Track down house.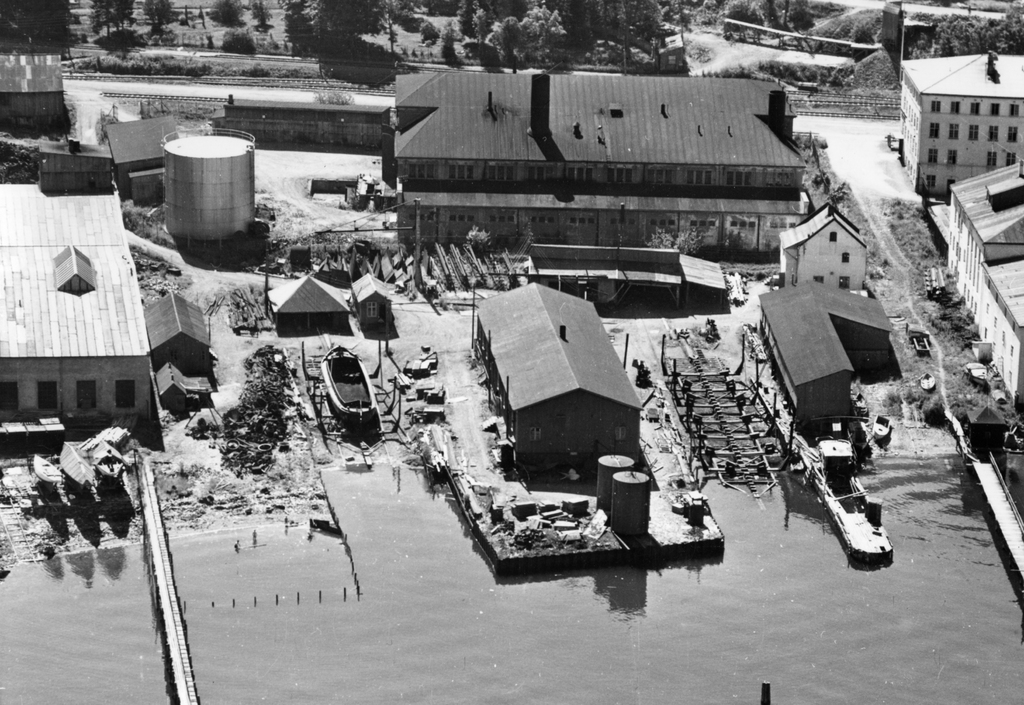
Tracked to 476,280,655,472.
